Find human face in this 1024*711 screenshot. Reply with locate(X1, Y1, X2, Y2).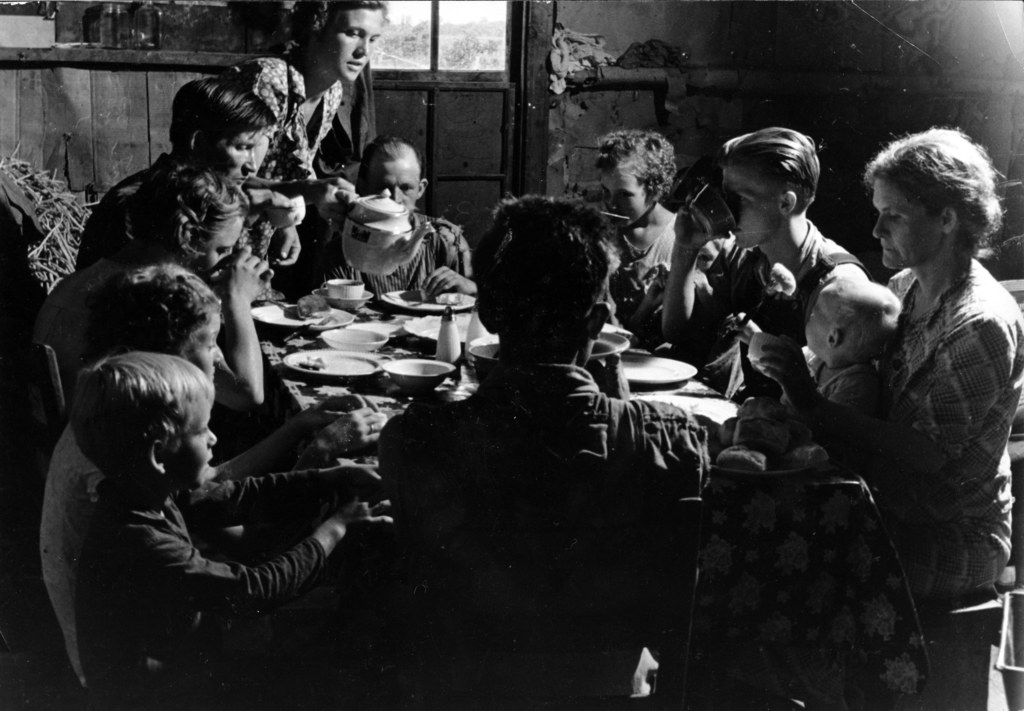
locate(209, 130, 263, 185).
